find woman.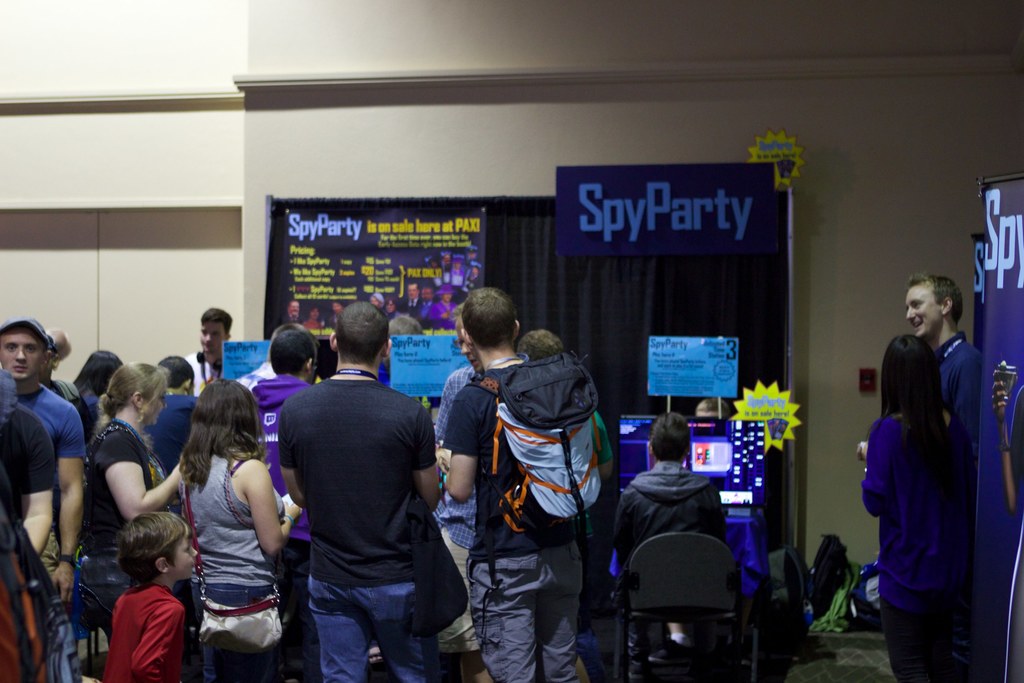
[x1=847, y1=329, x2=986, y2=682].
